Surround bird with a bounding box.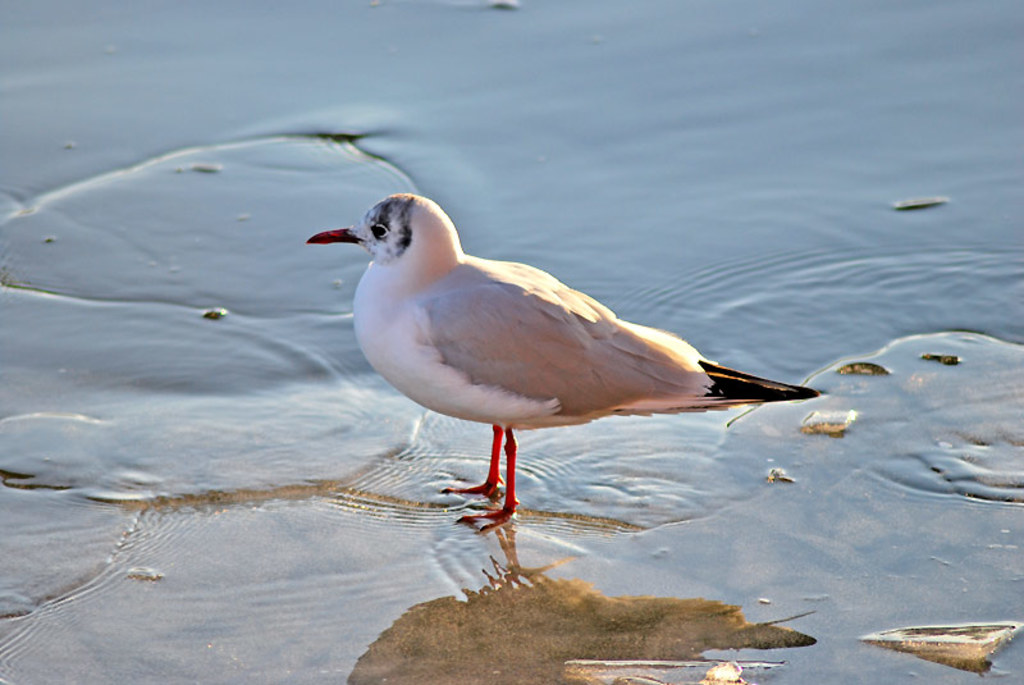
[308,192,785,539].
